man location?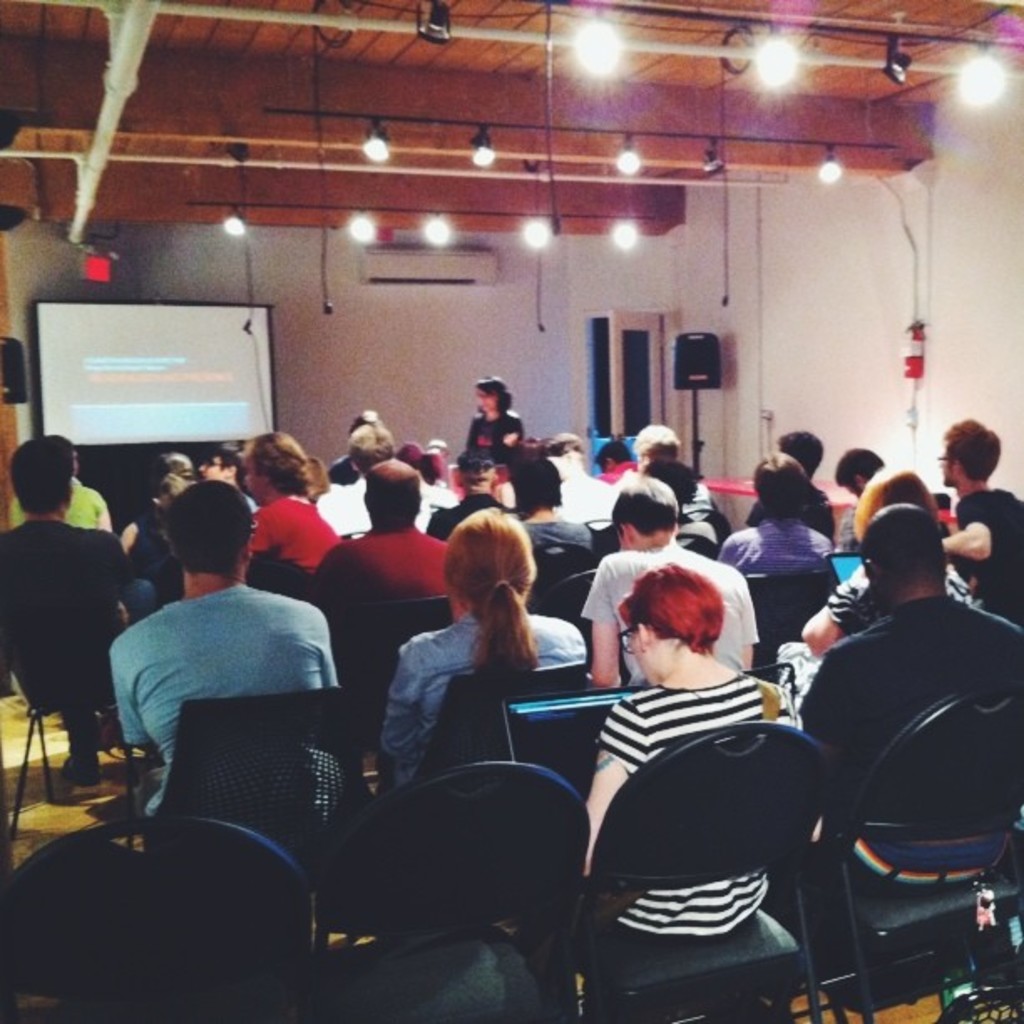
202,450,259,520
